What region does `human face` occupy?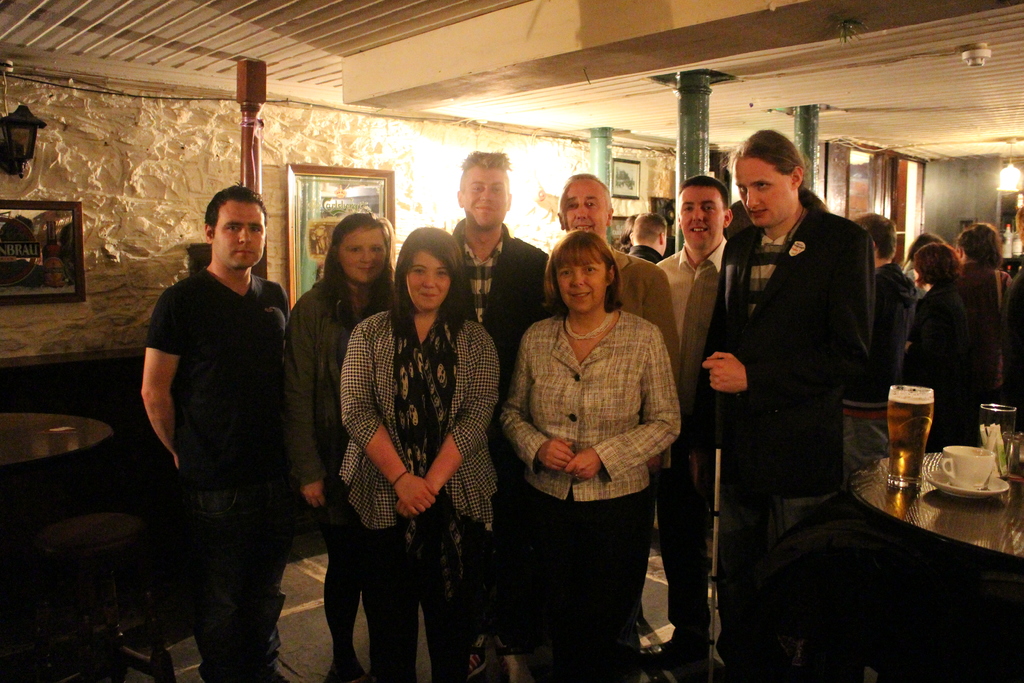
[left=342, top=222, right=386, bottom=286].
